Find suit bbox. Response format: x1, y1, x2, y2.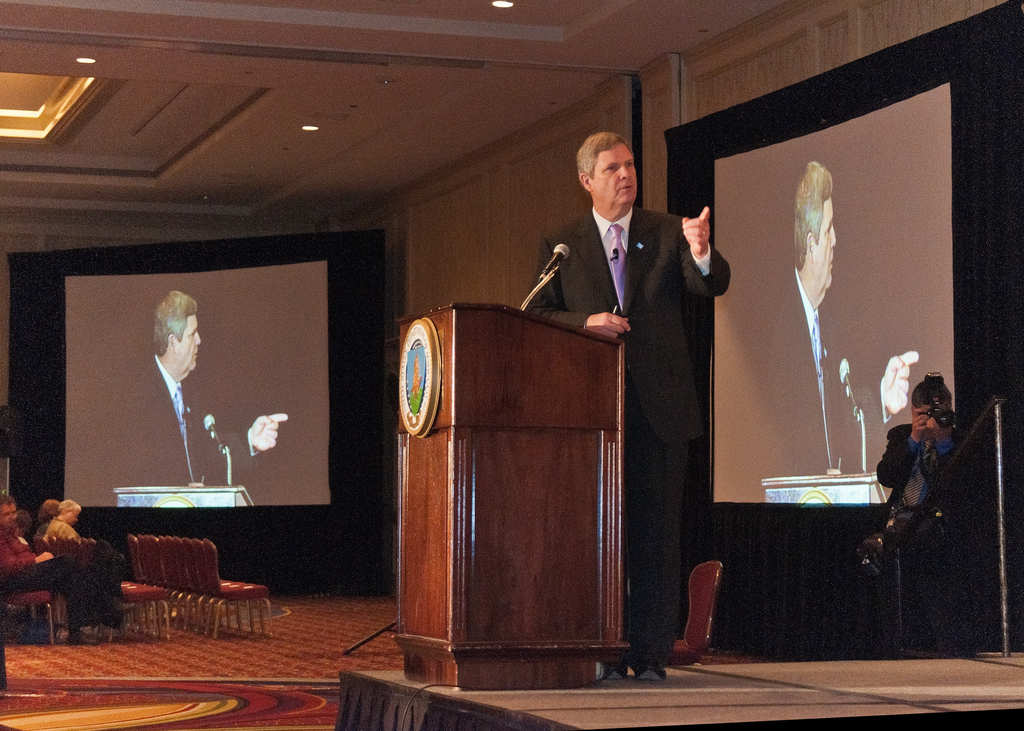
529, 205, 733, 648.
